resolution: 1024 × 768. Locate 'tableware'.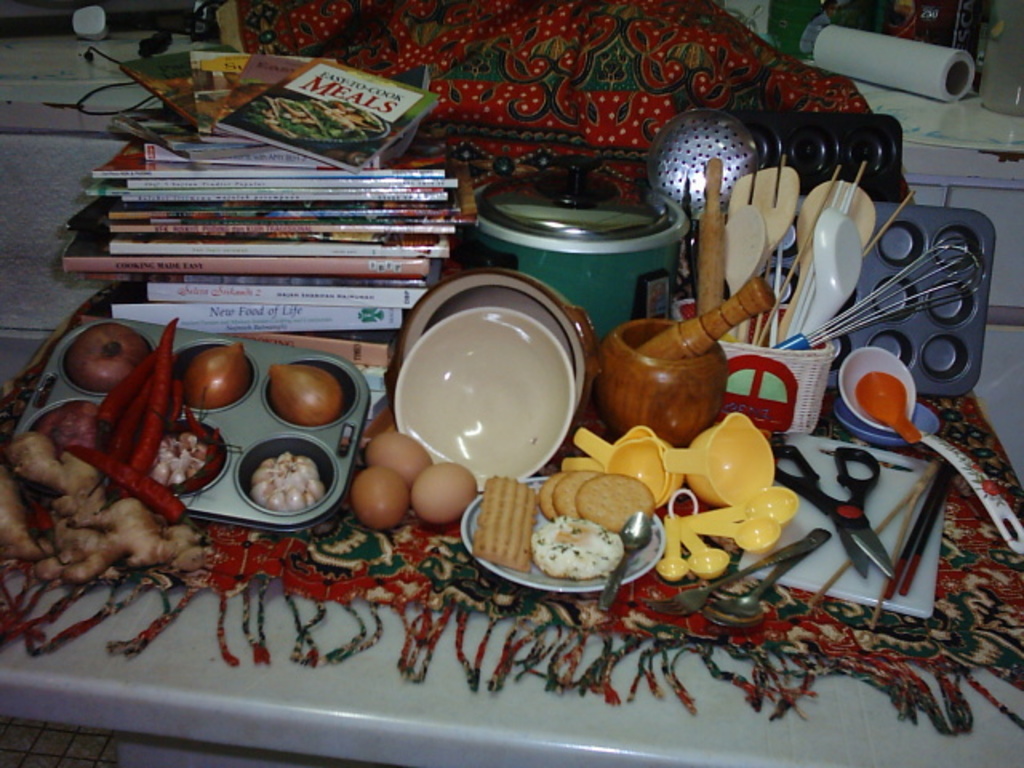
<bbox>782, 205, 869, 355</bbox>.
